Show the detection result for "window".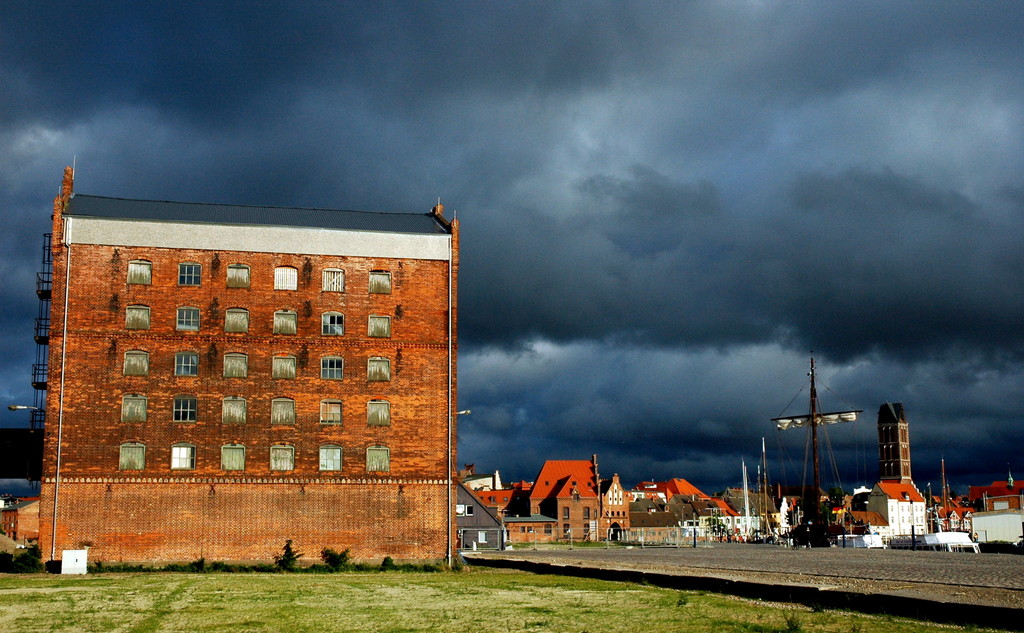
box(321, 267, 347, 294).
